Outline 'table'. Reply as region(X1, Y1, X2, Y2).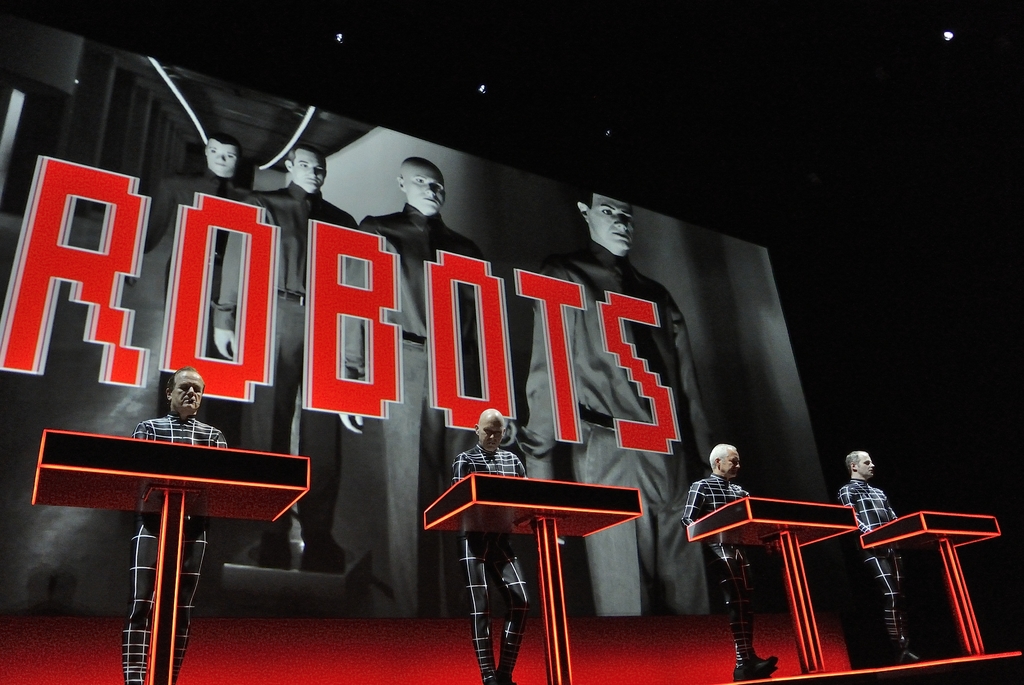
region(424, 472, 647, 684).
